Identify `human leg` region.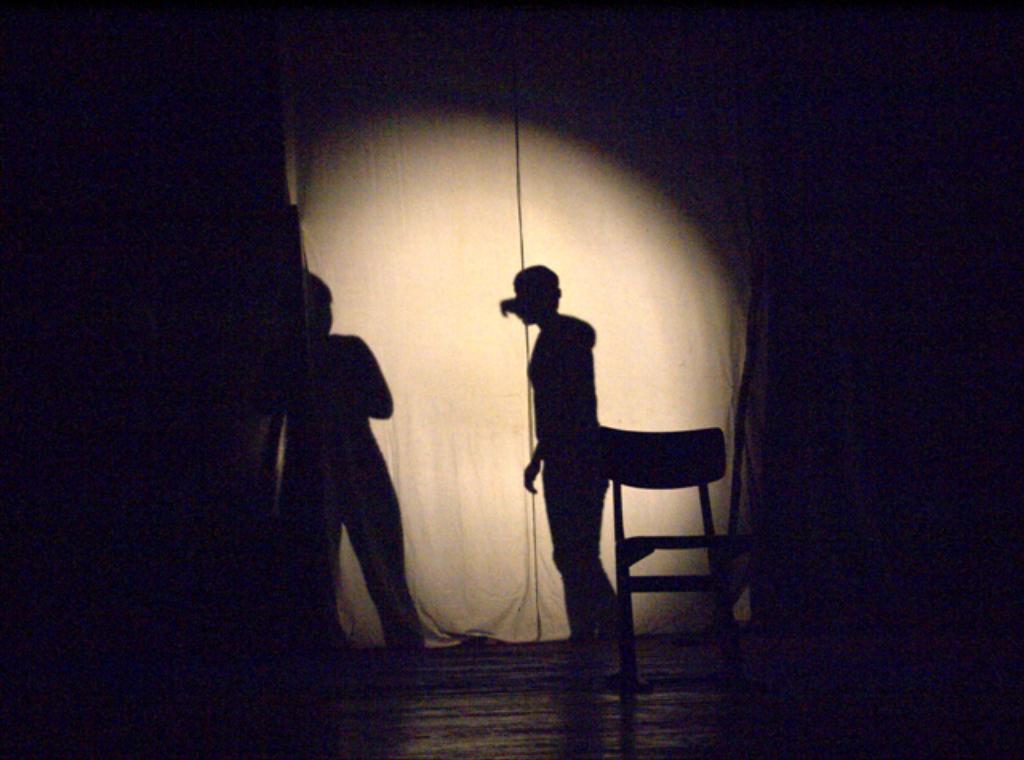
Region: [539, 454, 618, 651].
